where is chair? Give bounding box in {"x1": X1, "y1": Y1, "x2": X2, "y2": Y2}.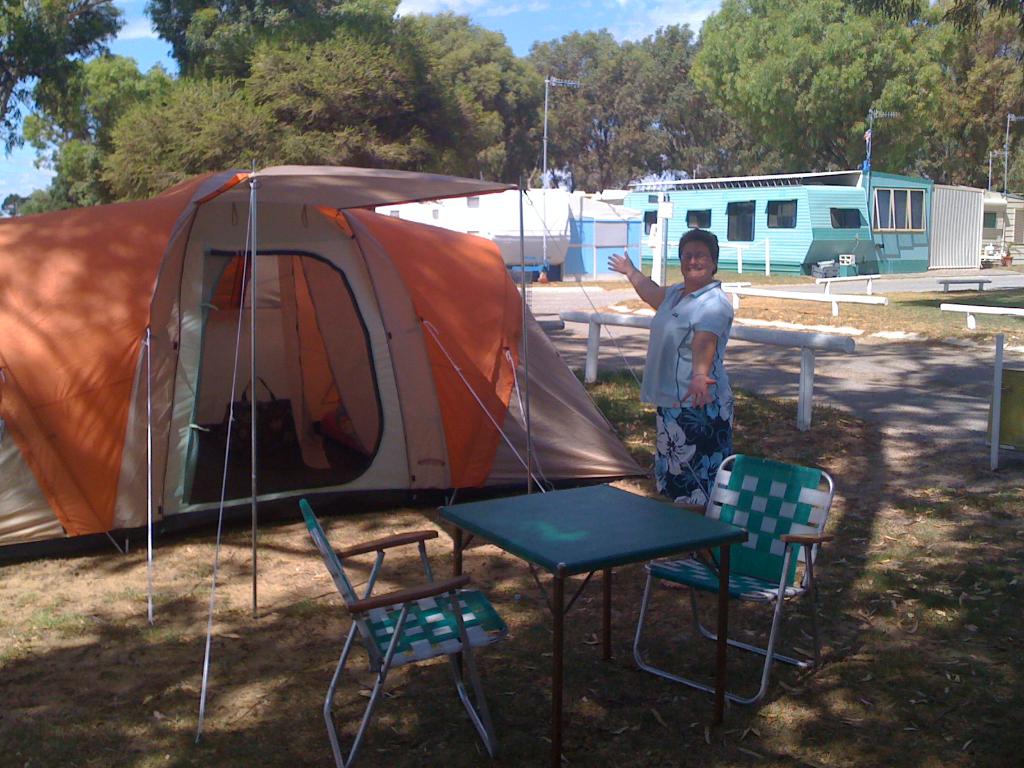
{"x1": 319, "y1": 492, "x2": 524, "y2": 749}.
